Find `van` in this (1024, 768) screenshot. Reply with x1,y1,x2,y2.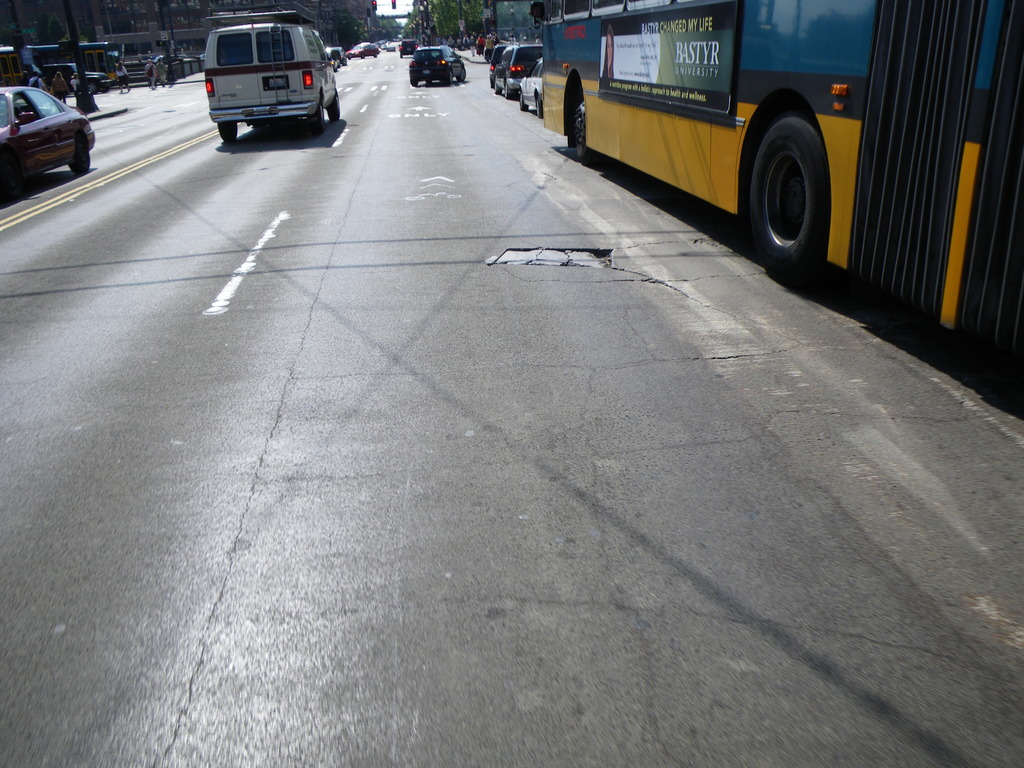
201,0,342,146.
